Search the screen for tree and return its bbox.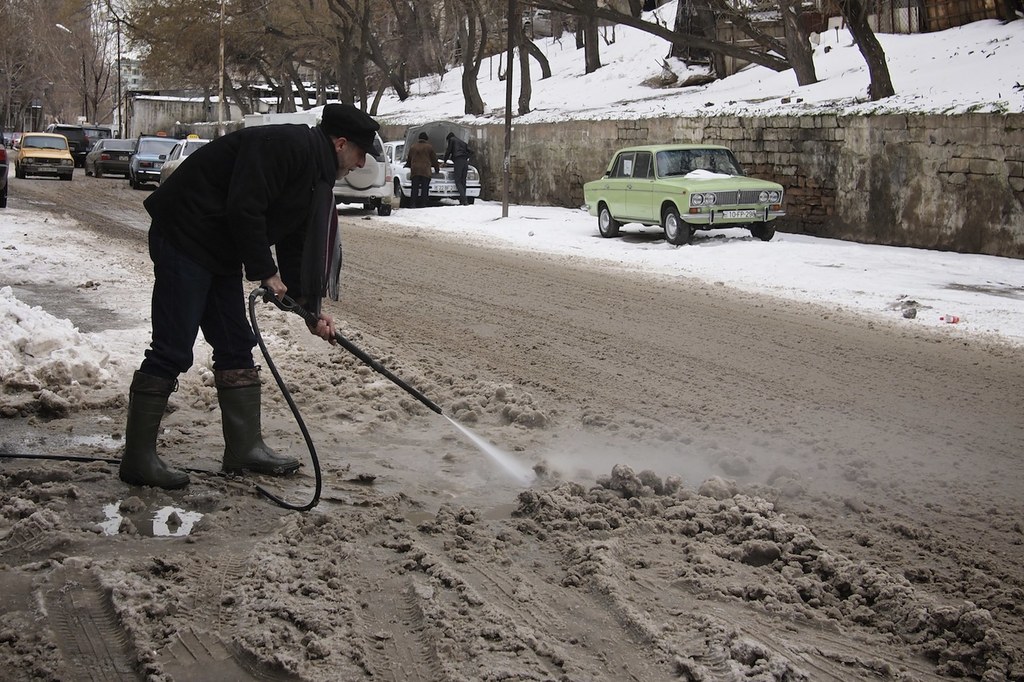
Found: 518:23:529:108.
